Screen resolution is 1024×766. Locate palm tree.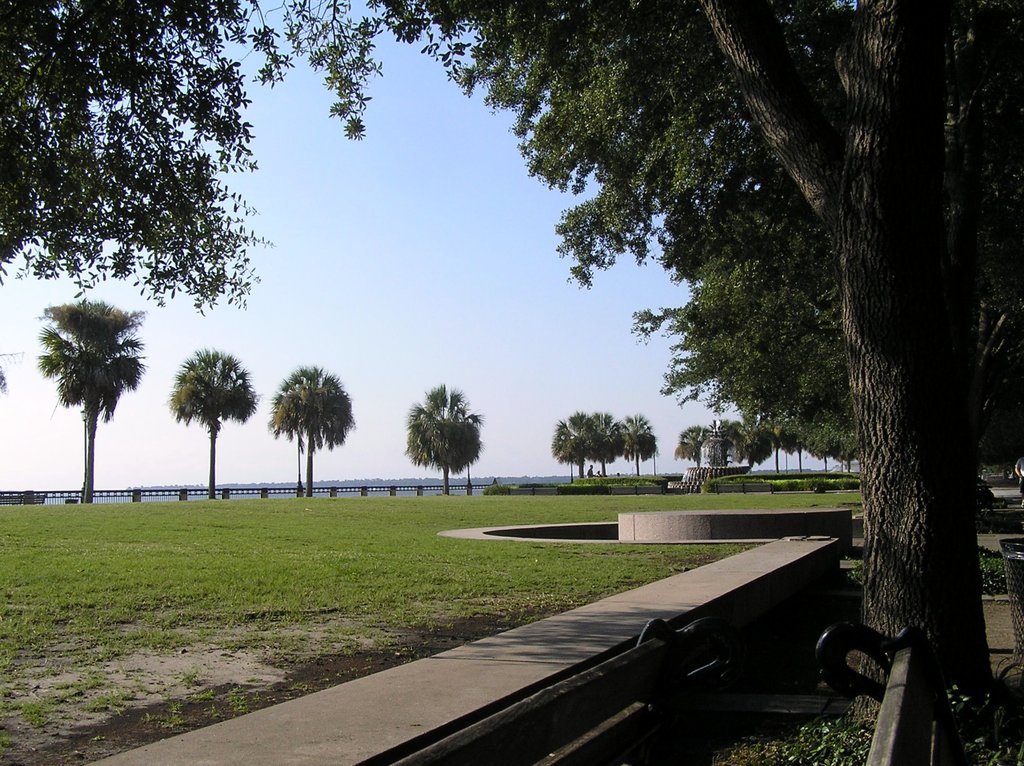
x1=254, y1=375, x2=343, y2=500.
